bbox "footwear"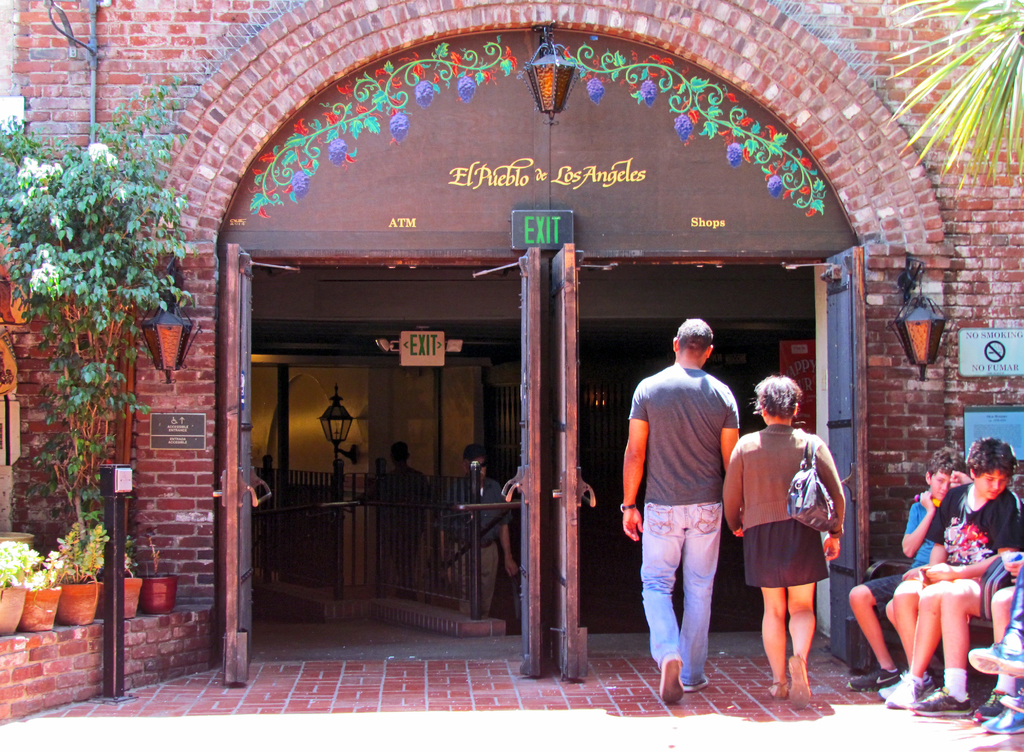
rect(659, 657, 684, 700)
